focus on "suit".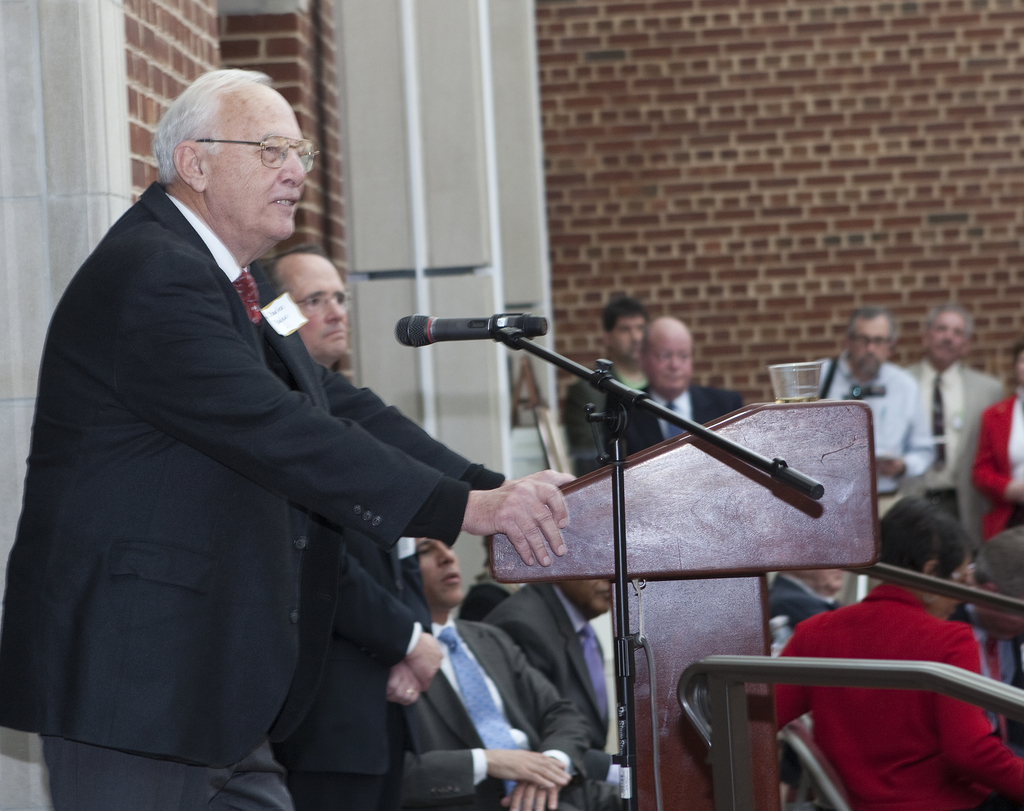
Focused at crop(399, 616, 621, 810).
